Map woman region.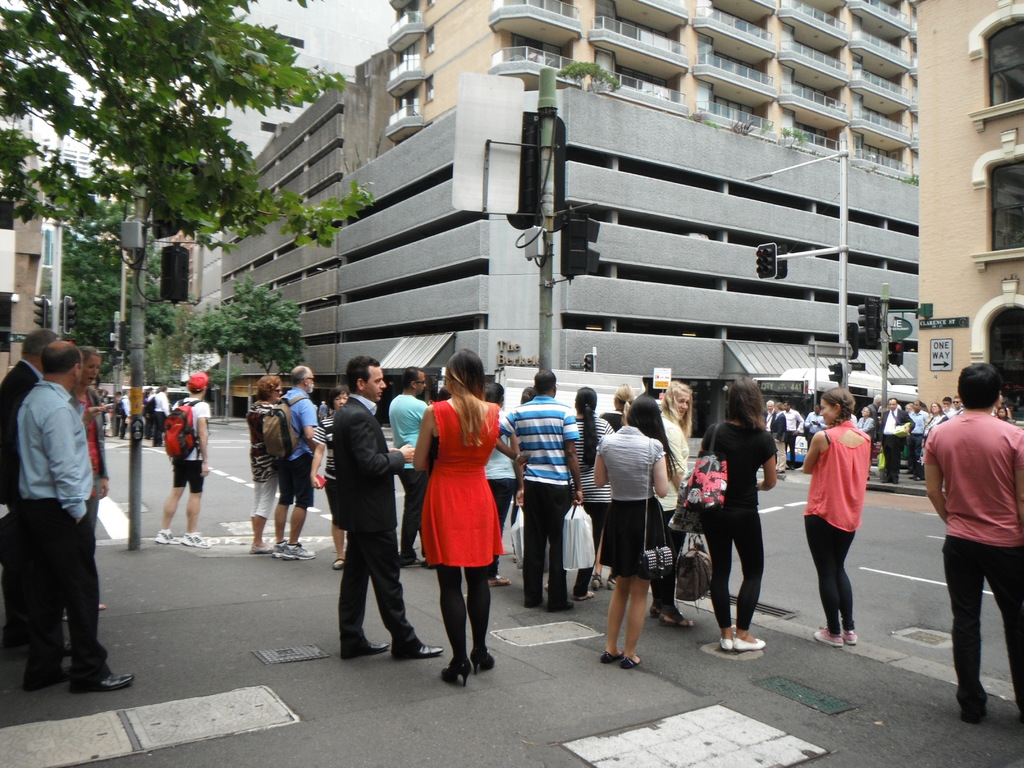
Mapped to <region>511, 387, 537, 558</region>.
